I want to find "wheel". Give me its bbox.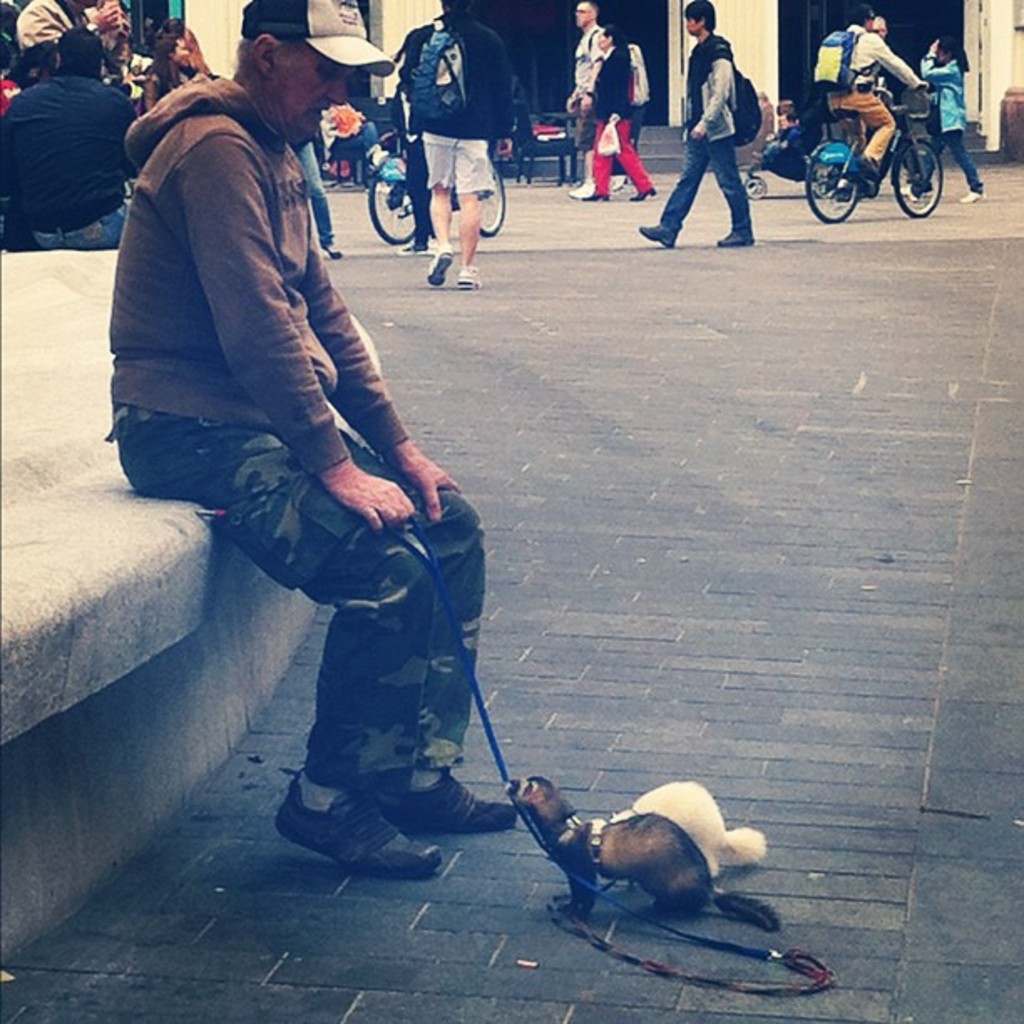
(366,174,415,244).
